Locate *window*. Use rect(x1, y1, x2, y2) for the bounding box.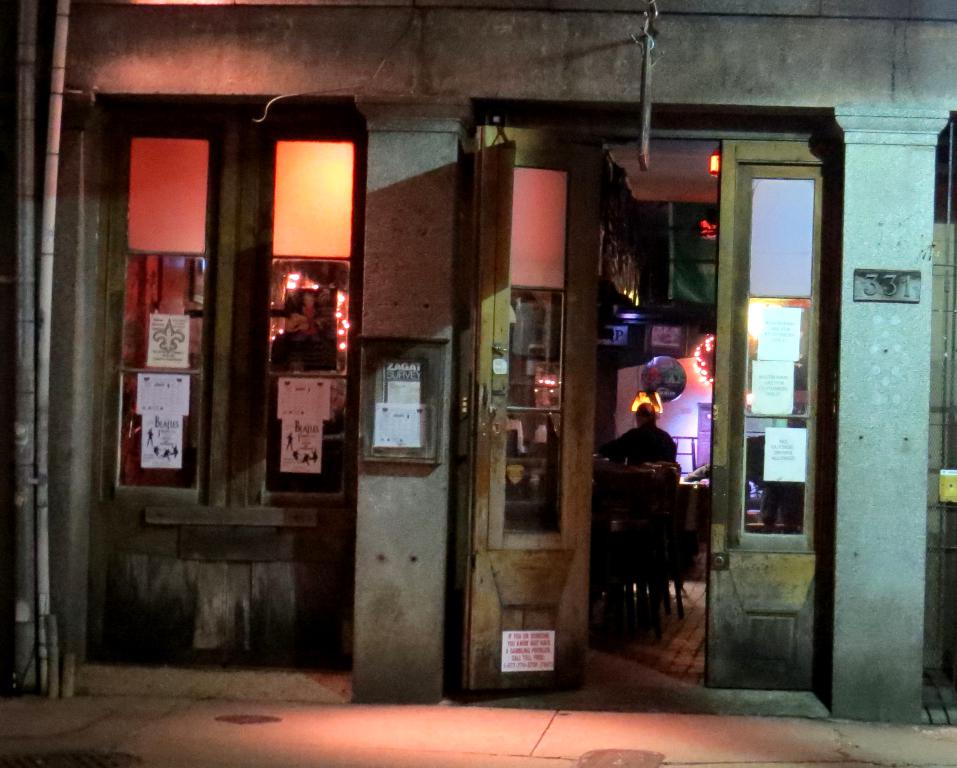
rect(92, 96, 356, 532).
